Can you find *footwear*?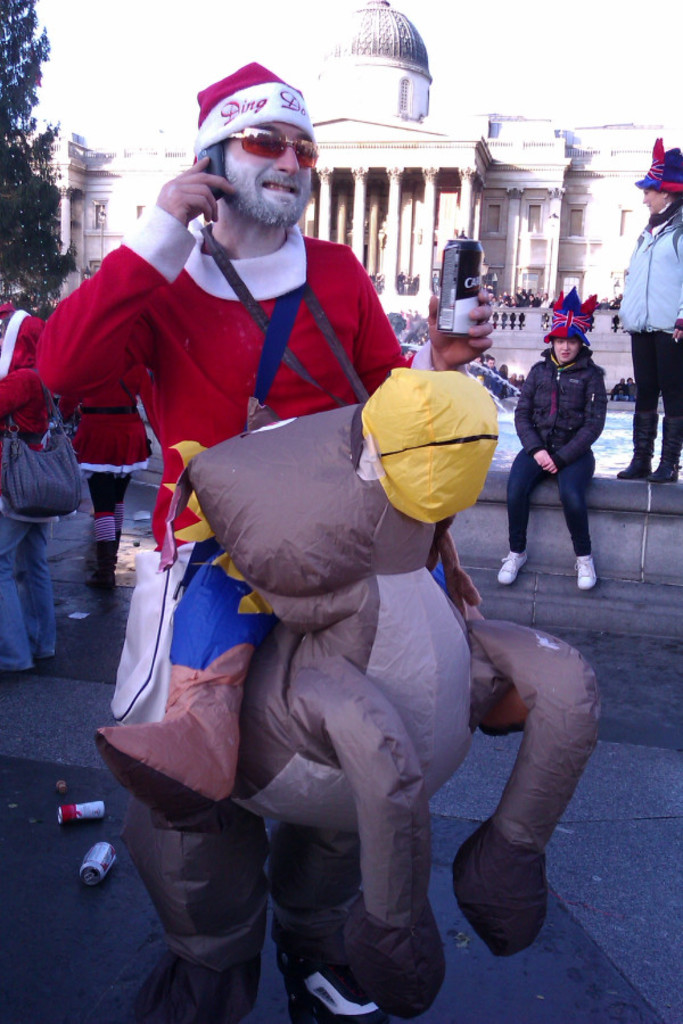
Yes, bounding box: [494, 550, 537, 585].
